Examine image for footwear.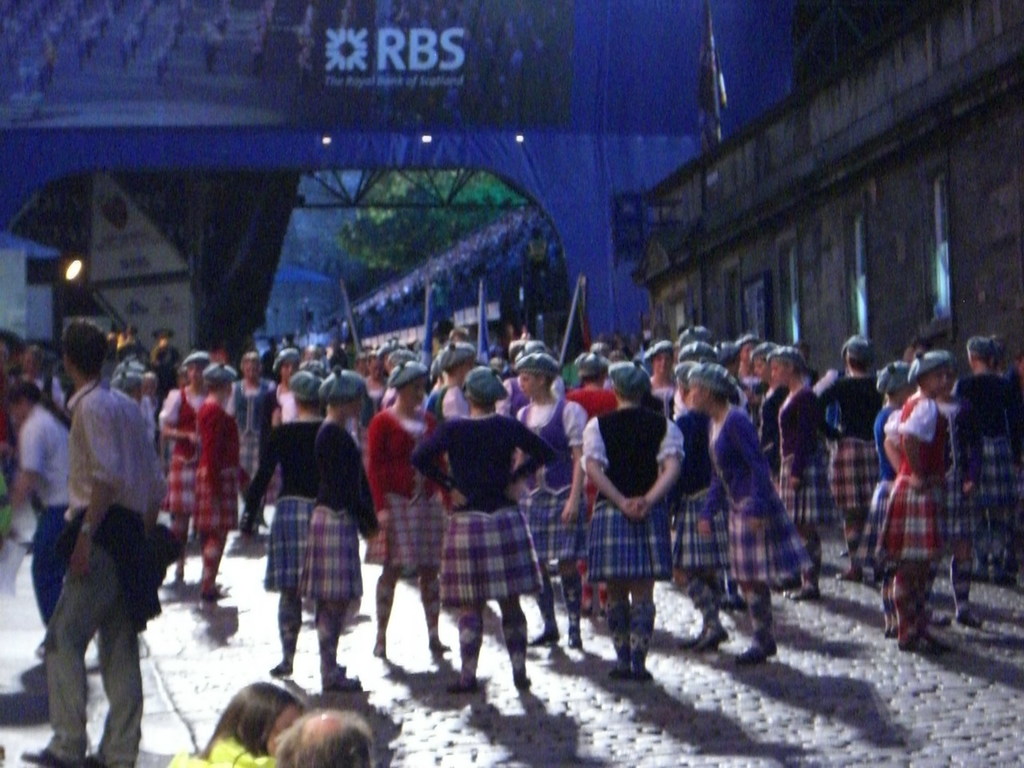
Examination result: [452,675,486,690].
